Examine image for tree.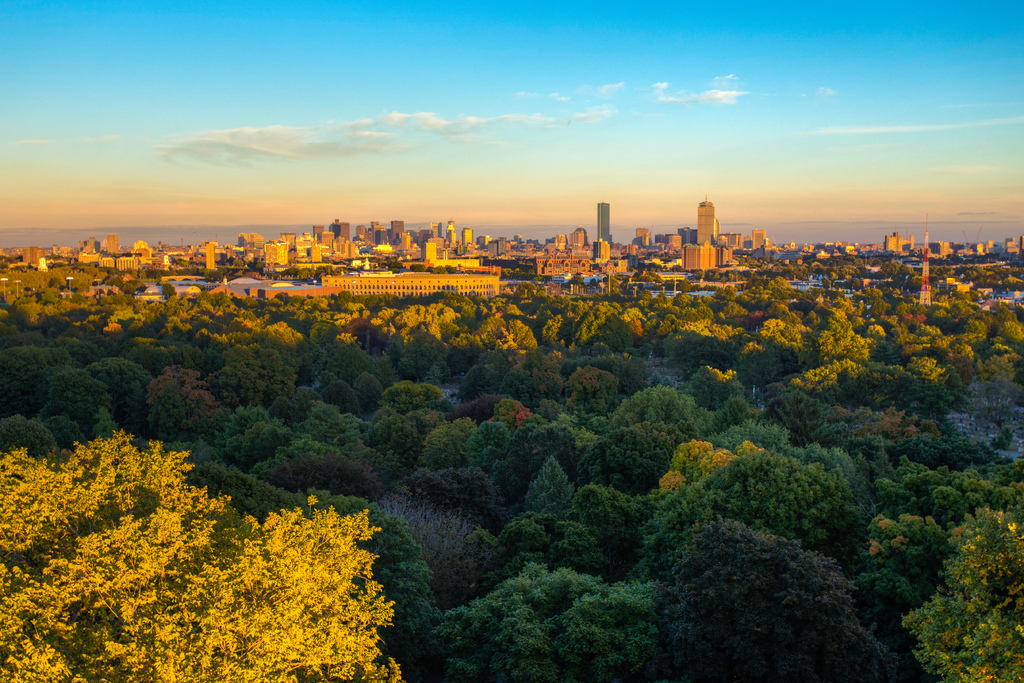
Examination result: x1=293, y1=341, x2=335, y2=384.
